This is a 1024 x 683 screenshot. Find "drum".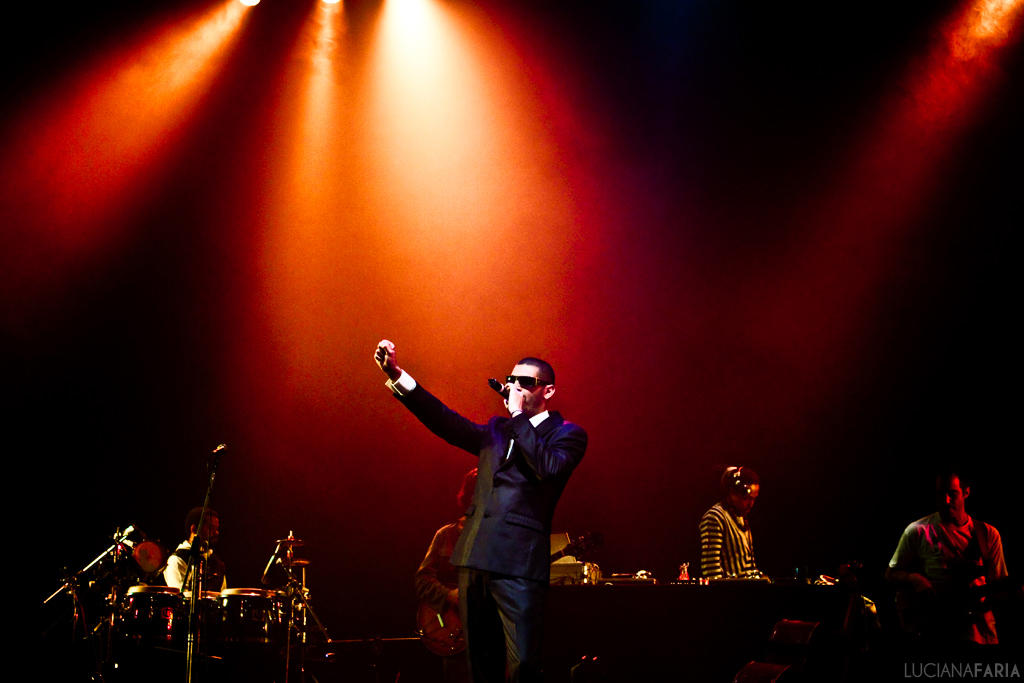
Bounding box: (x1=126, y1=589, x2=182, y2=649).
